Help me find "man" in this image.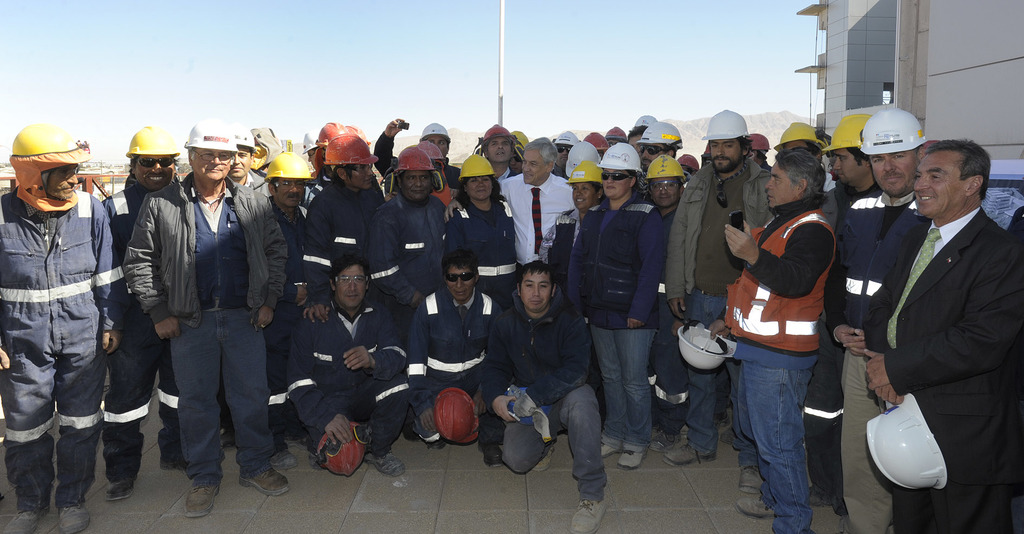
Found it: {"x1": 768, "y1": 120, "x2": 837, "y2": 196}.
